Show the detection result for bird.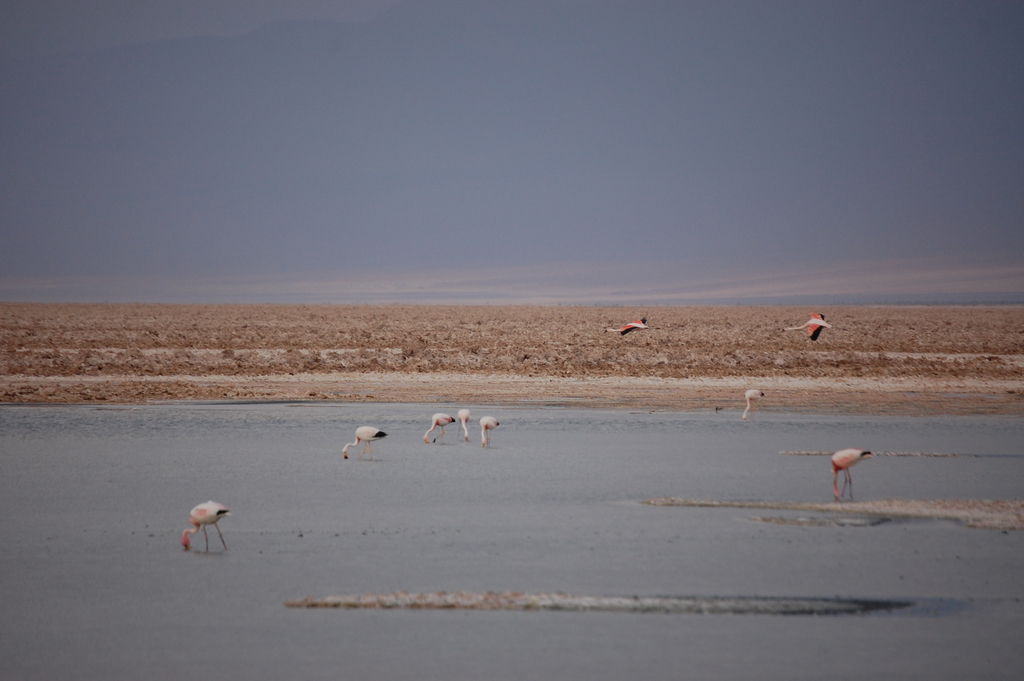
<bbox>420, 412, 452, 445</bbox>.
